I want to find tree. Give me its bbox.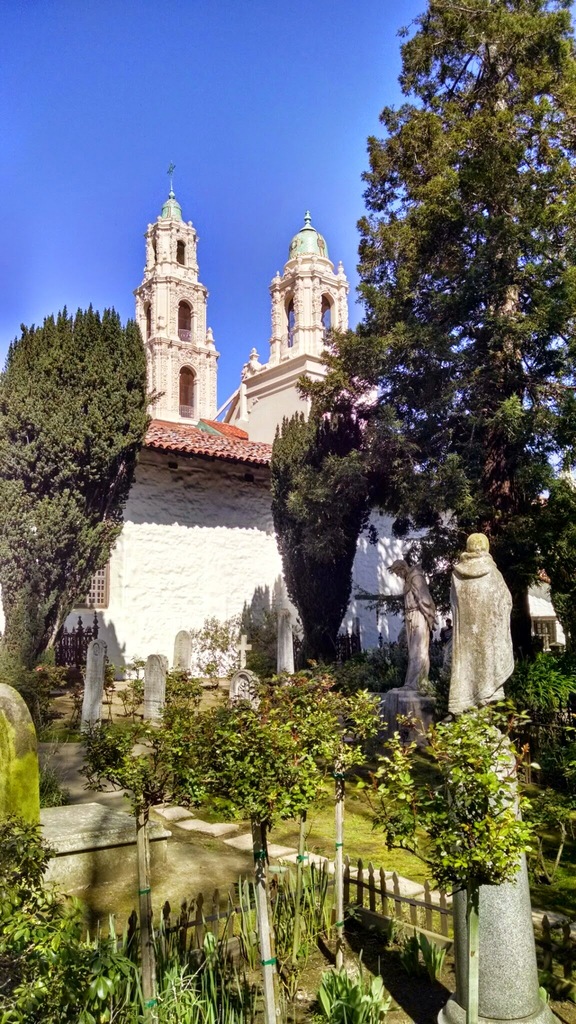
[0,294,154,672].
